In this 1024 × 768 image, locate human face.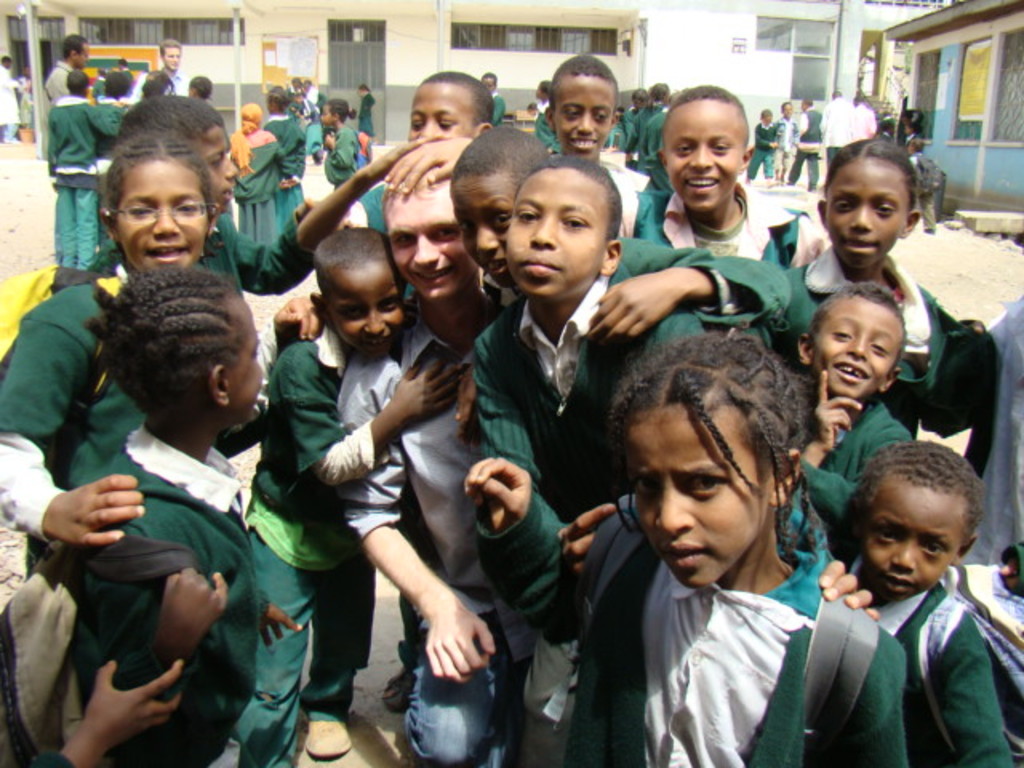
Bounding box: l=202, t=136, r=240, b=211.
